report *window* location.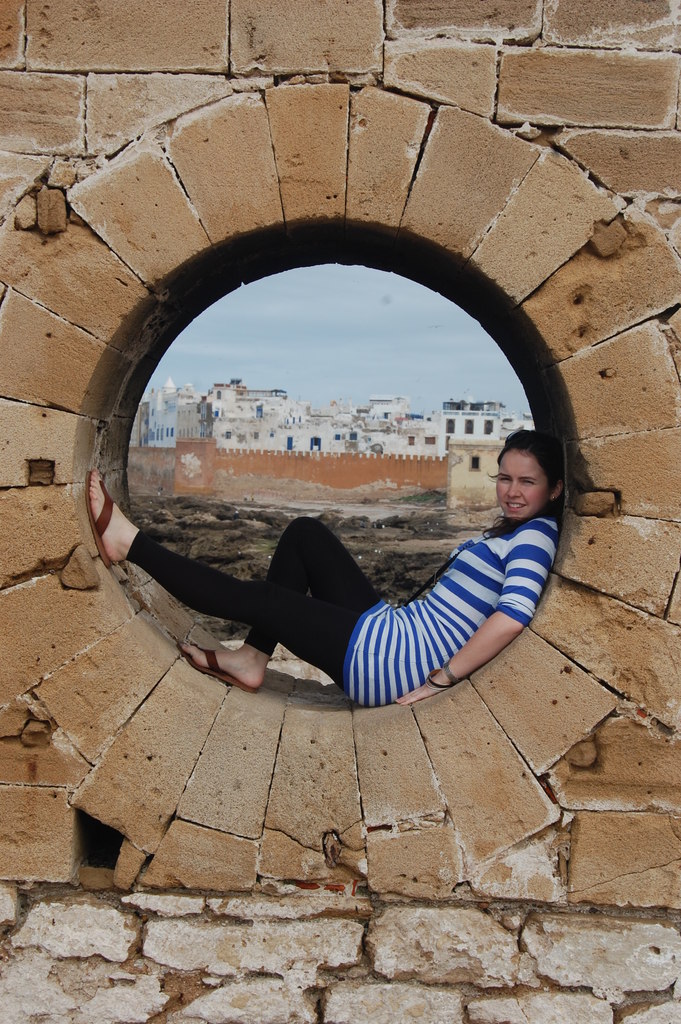
Report: left=97, top=234, right=548, bottom=628.
